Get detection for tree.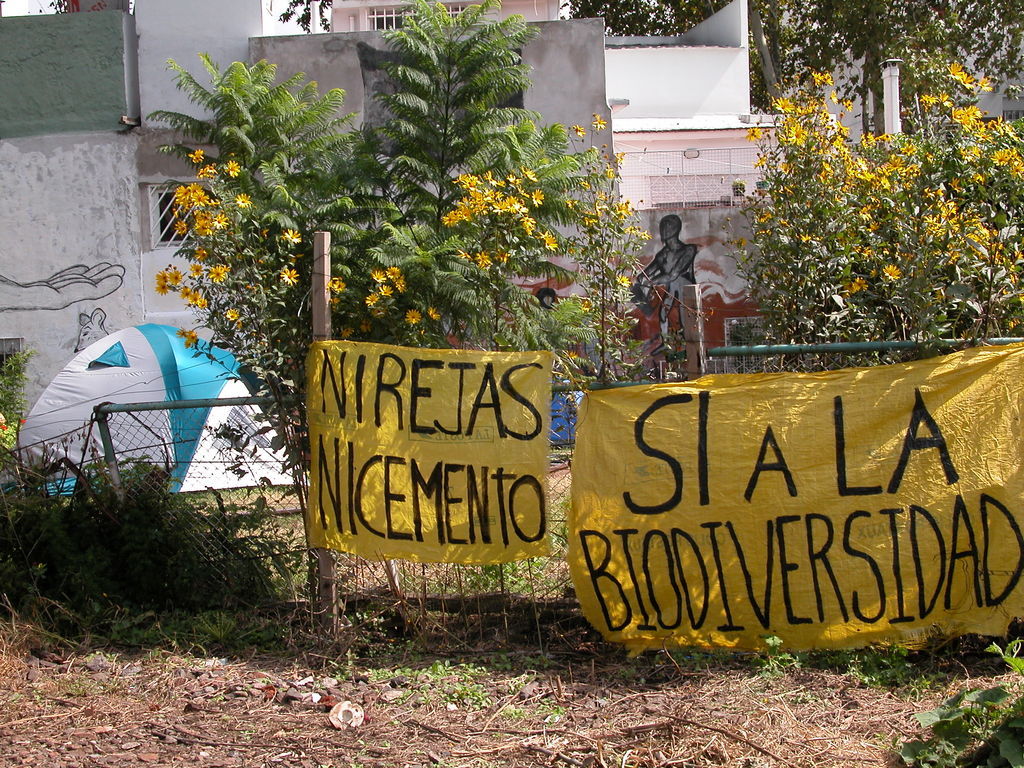
Detection: x1=559 y1=0 x2=1023 y2=135.
